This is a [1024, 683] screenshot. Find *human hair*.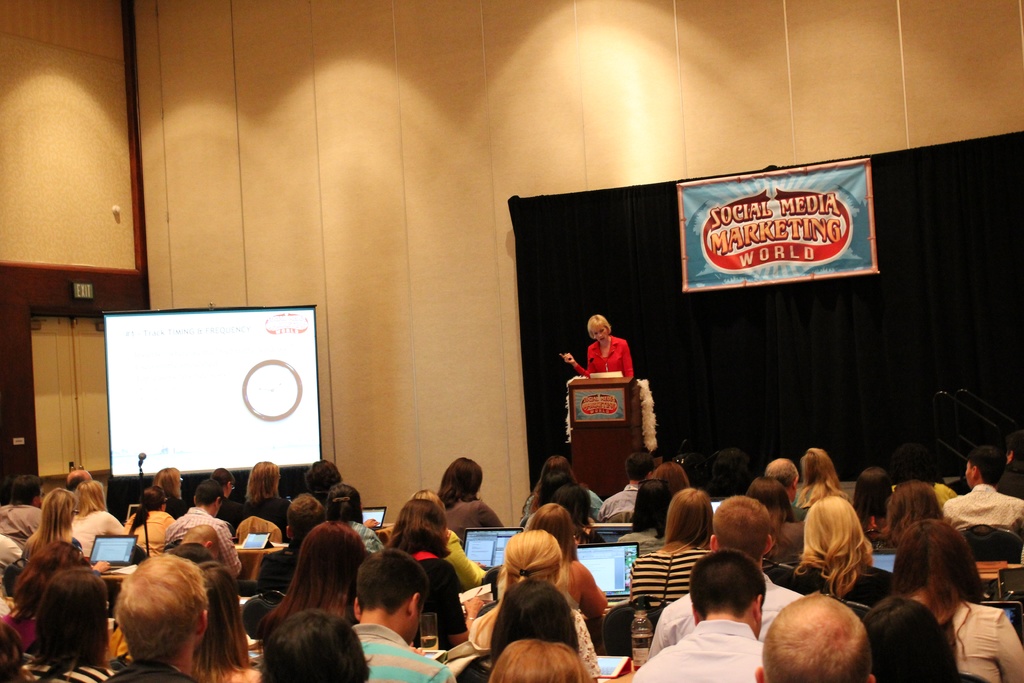
Bounding box: rect(129, 484, 166, 534).
